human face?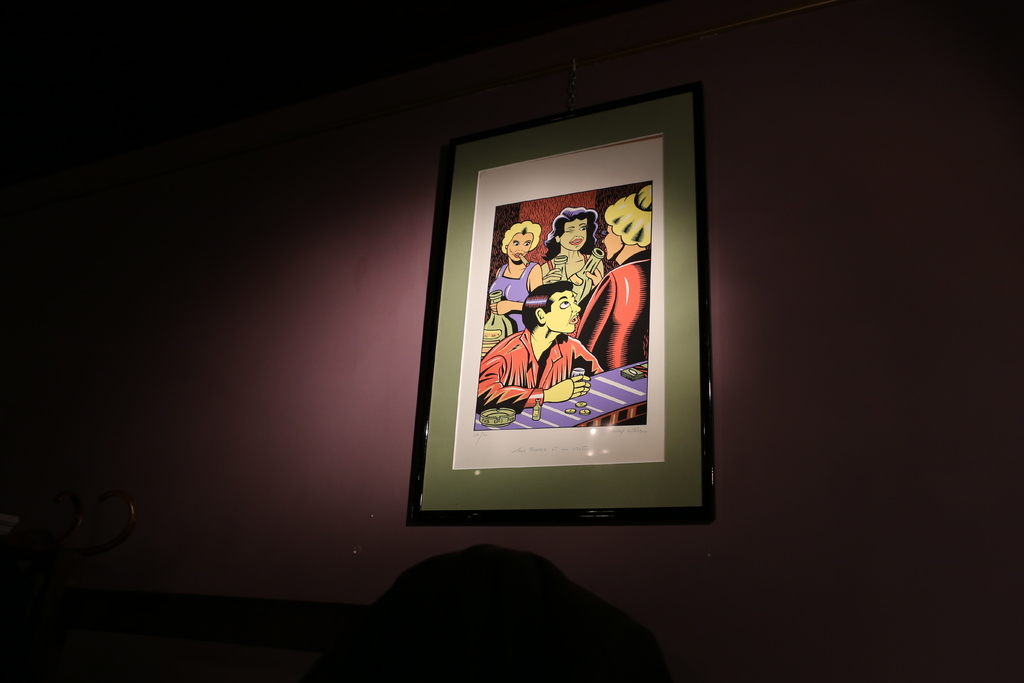
<box>545,288,580,333</box>
